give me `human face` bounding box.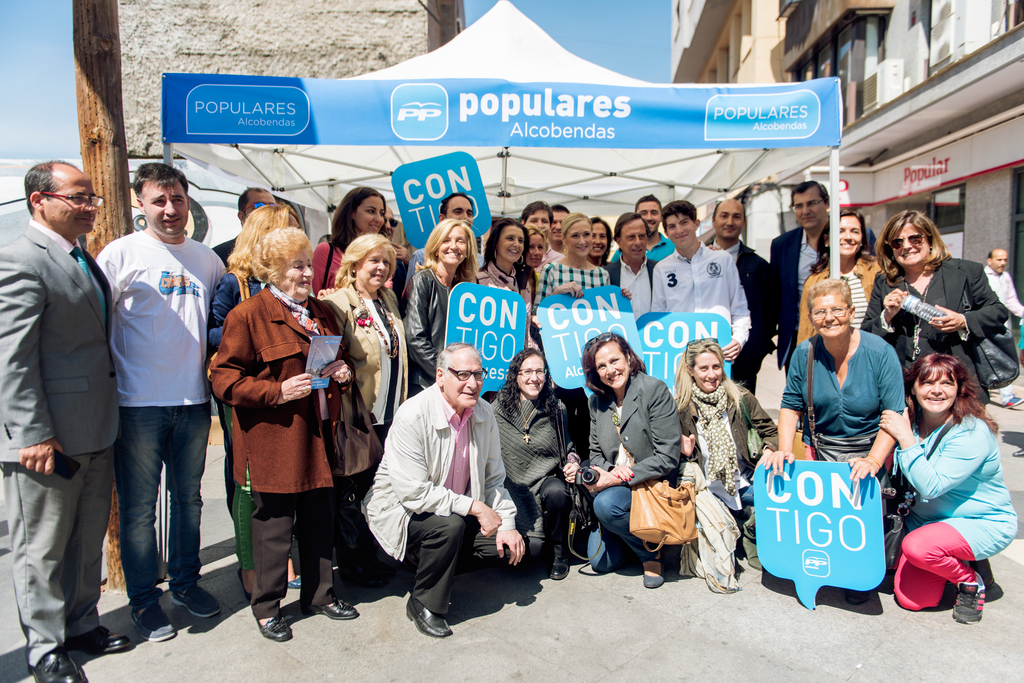
(245, 189, 279, 214).
